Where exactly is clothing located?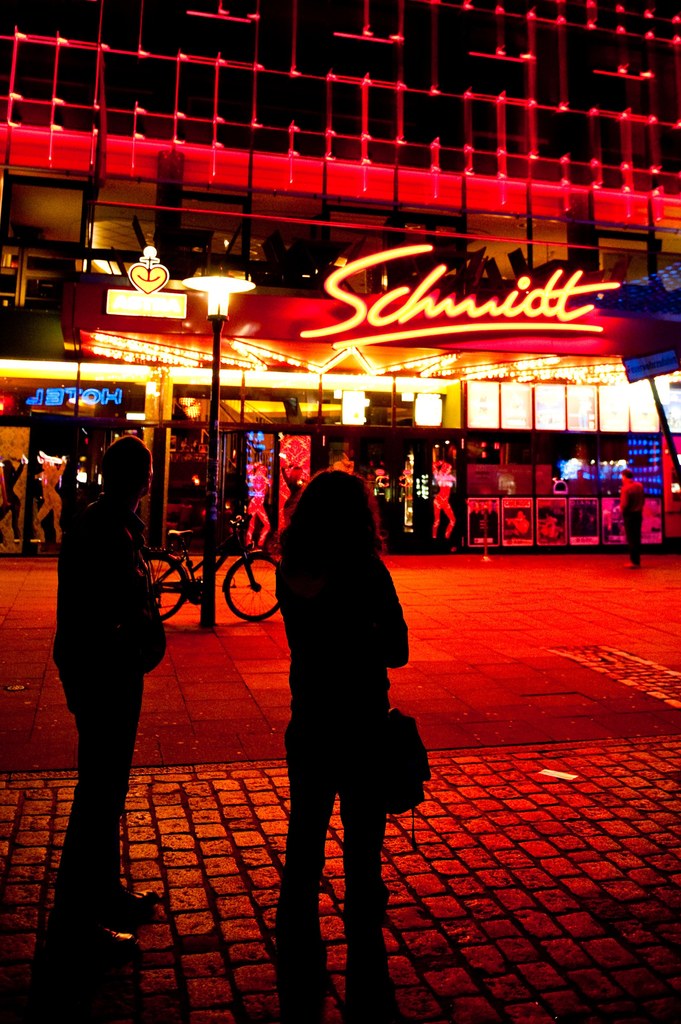
Its bounding box is detection(38, 463, 63, 533).
